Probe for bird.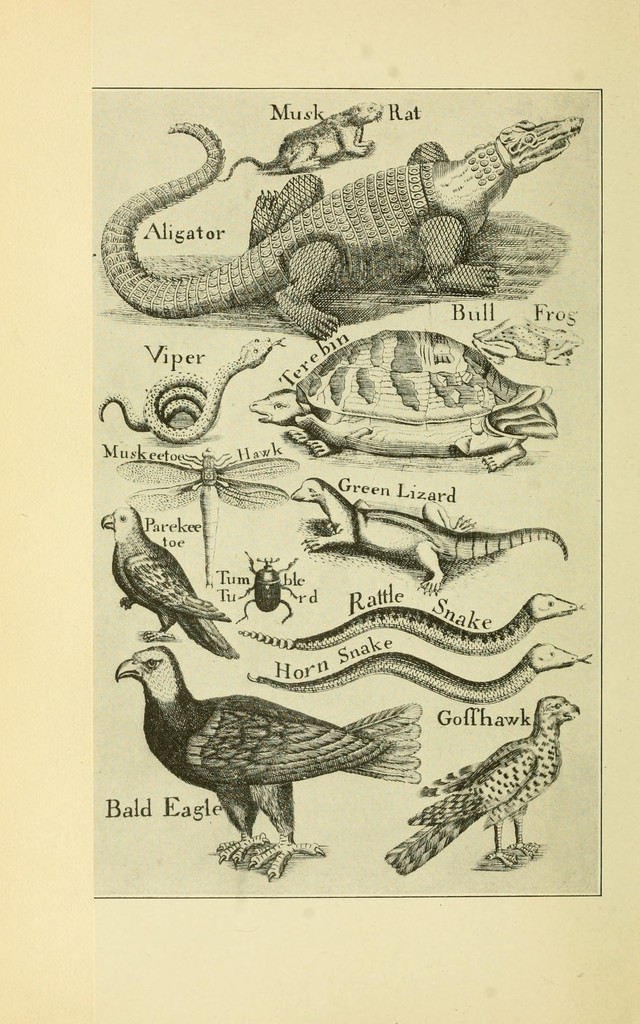
Probe result: [111,641,450,867].
